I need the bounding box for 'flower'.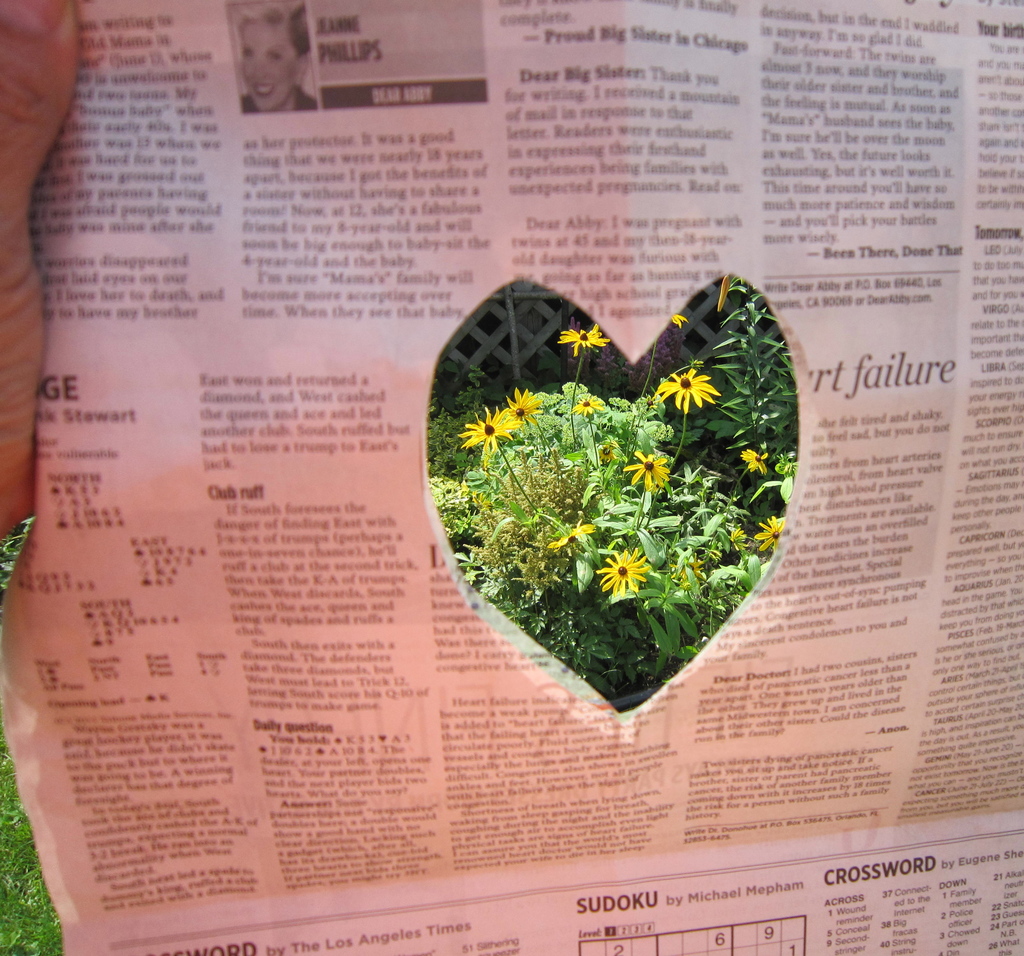
Here it is: [x1=654, y1=367, x2=718, y2=412].
